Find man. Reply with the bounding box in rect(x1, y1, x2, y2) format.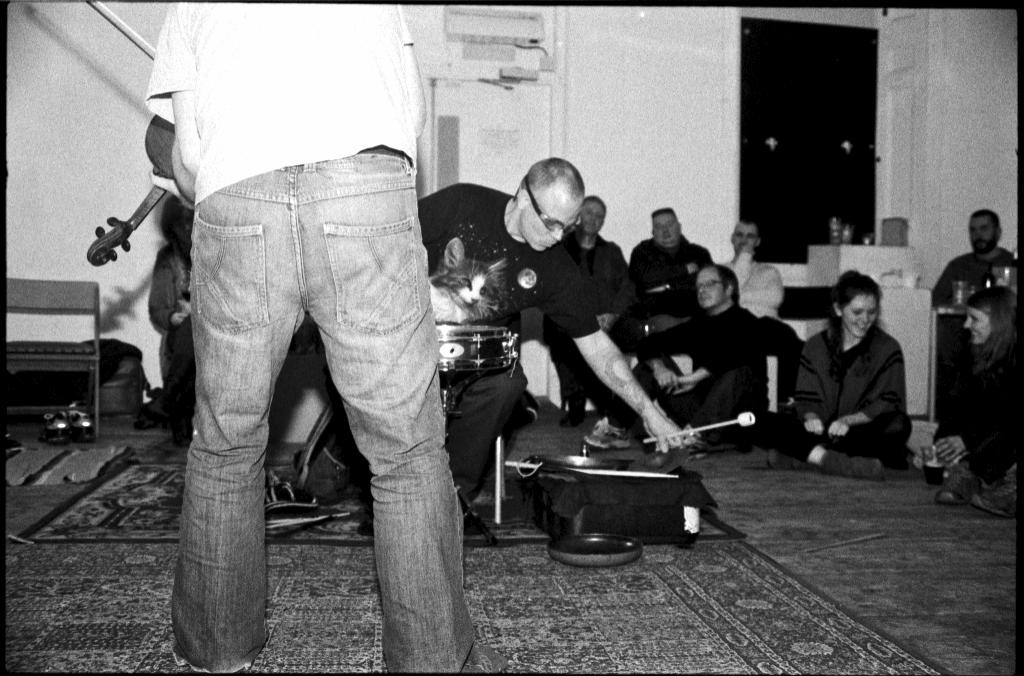
rect(721, 221, 784, 327).
